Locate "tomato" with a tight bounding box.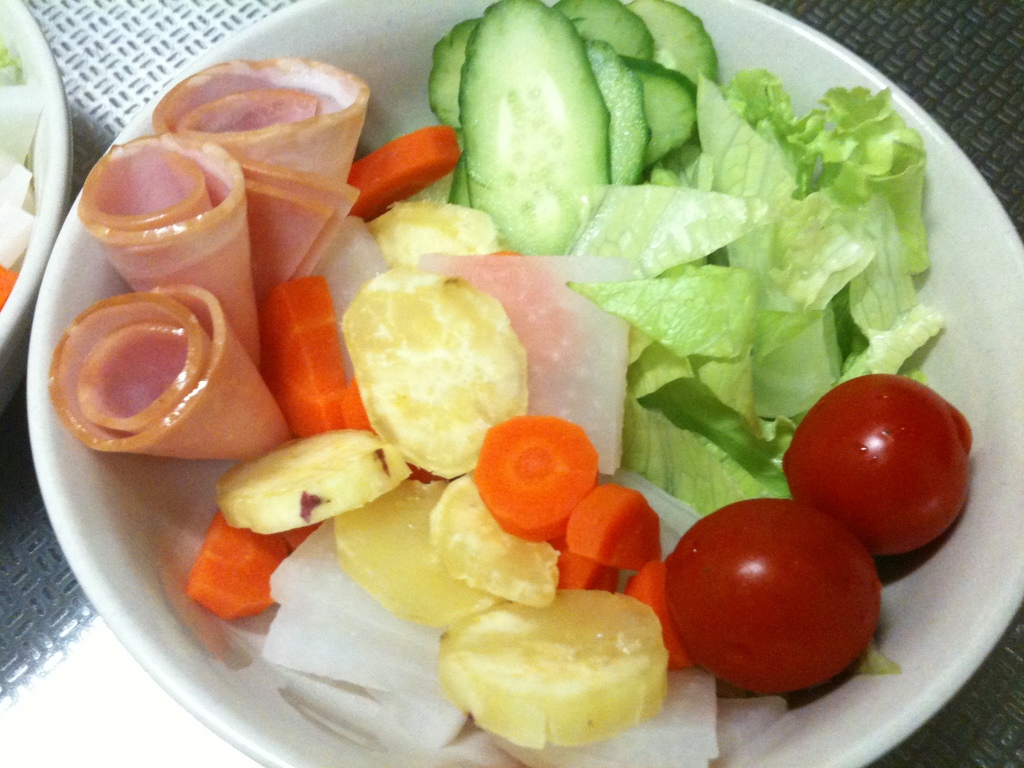
left=784, top=380, right=981, bottom=554.
